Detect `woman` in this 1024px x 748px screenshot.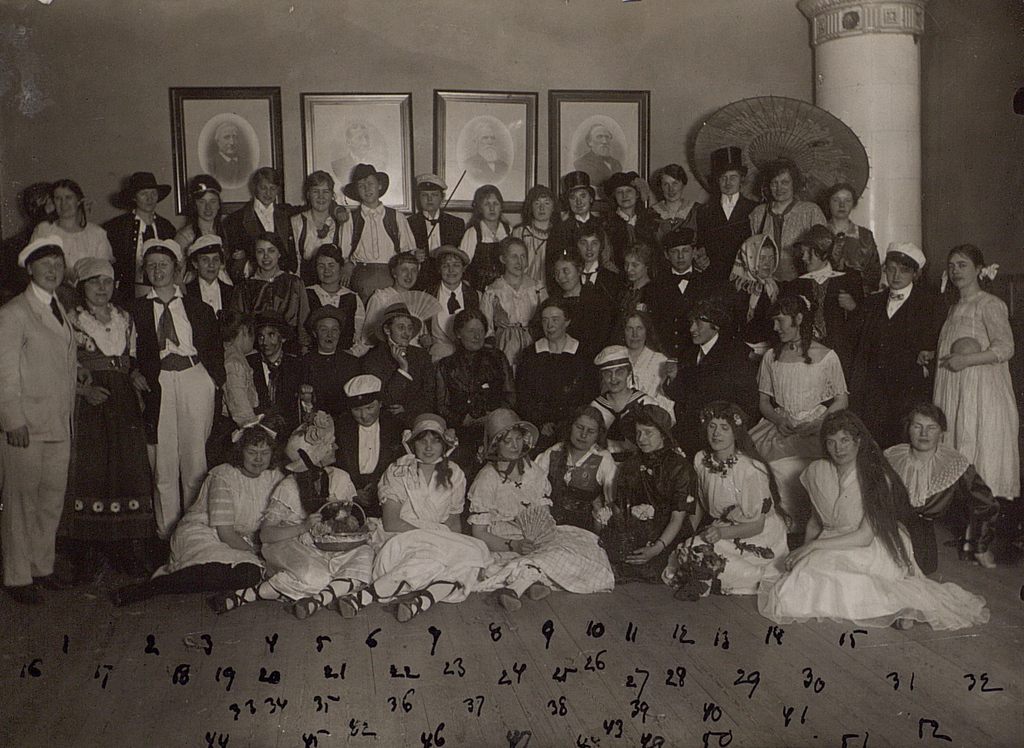
Detection: (left=293, top=244, right=364, bottom=354).
